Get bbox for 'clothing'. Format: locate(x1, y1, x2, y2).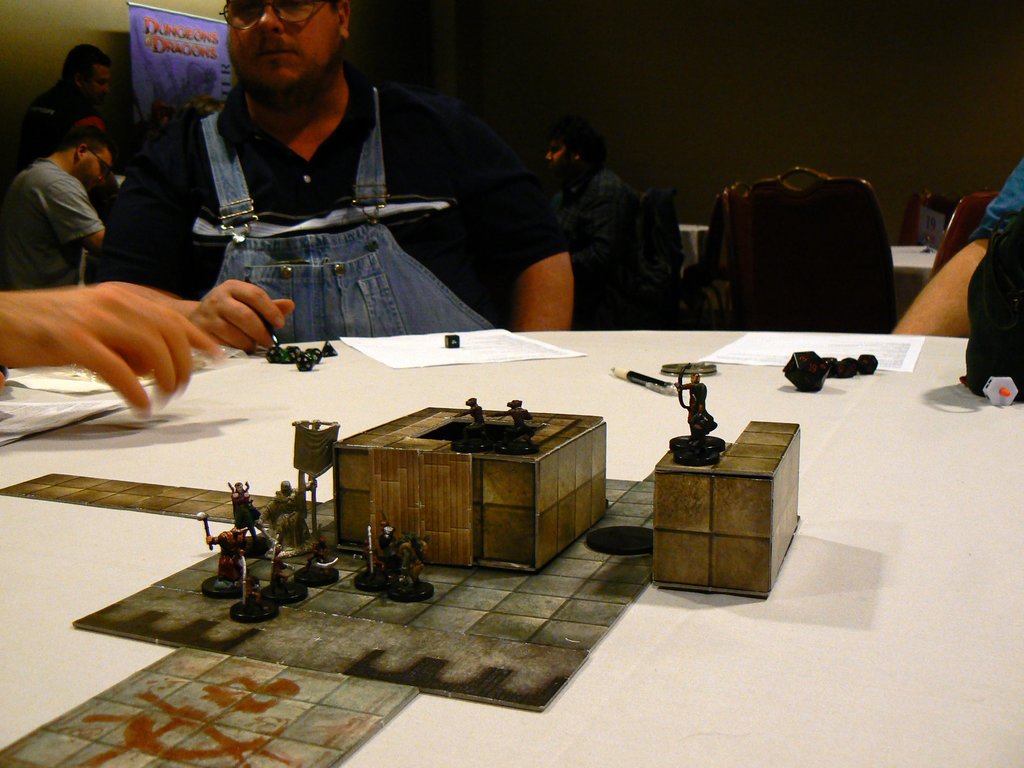
locate(968, 154, 1023, 241).
